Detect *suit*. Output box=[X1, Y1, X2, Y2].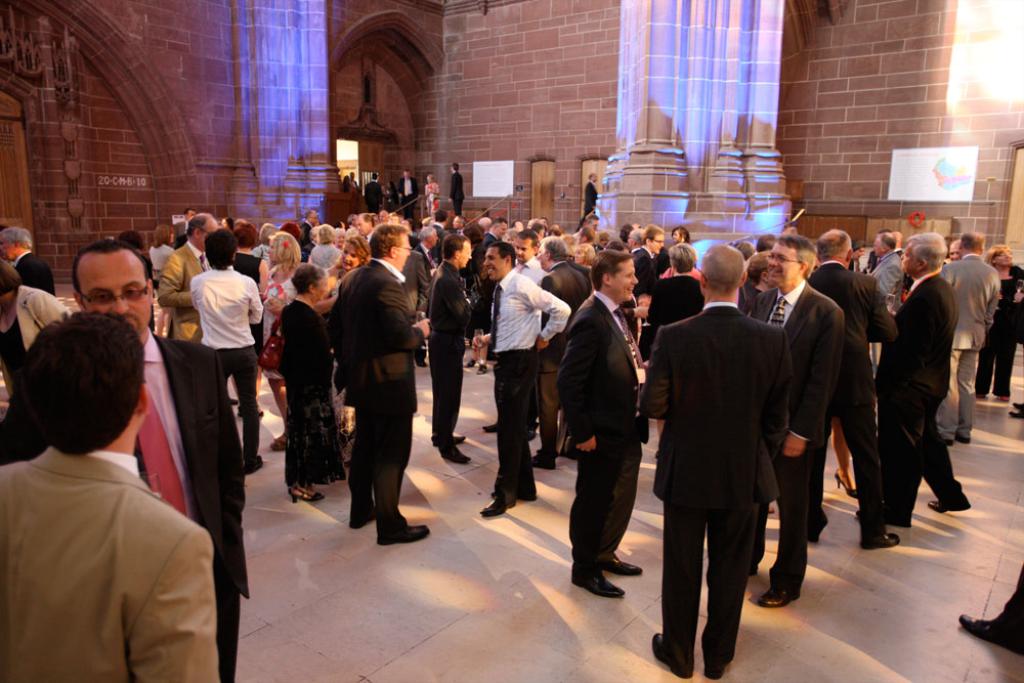
box=[483, 233, 498, 249].
